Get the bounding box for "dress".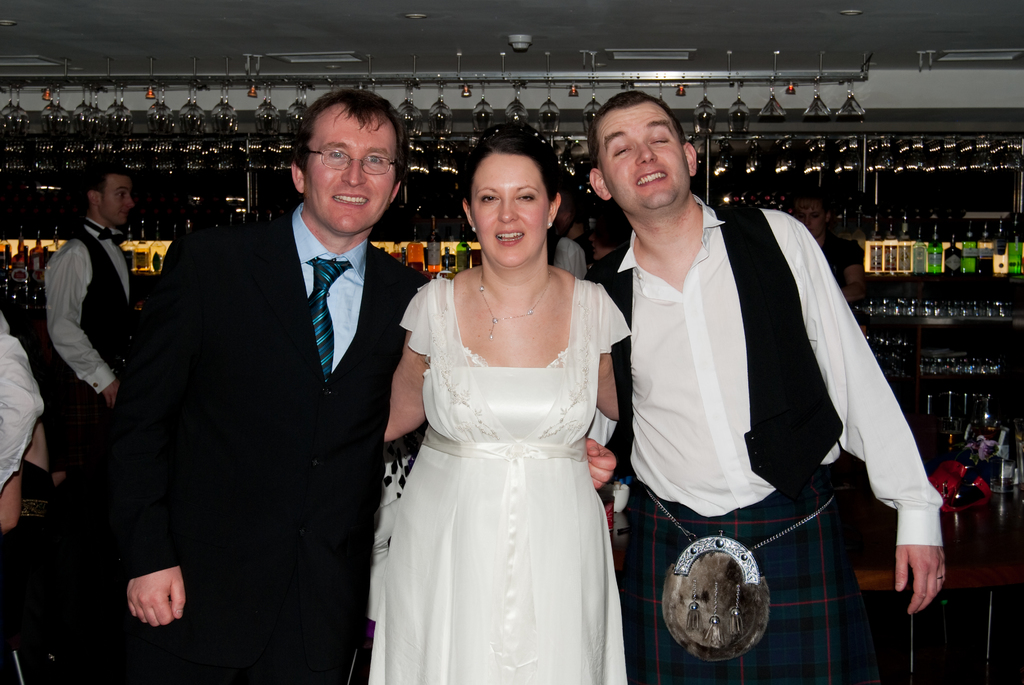
box(371, 274, 629, 684).
